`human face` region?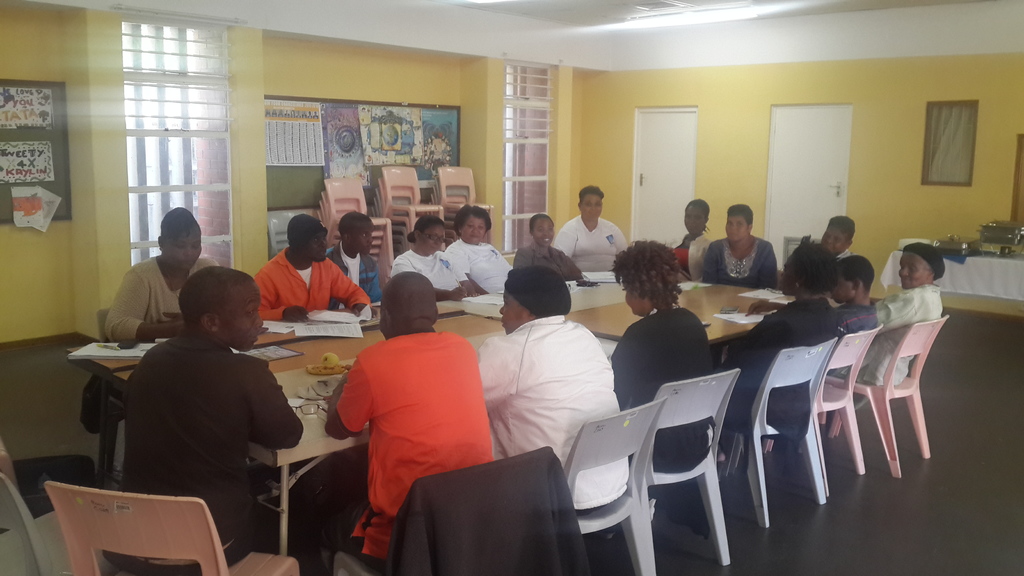
(500,292,524,334)
